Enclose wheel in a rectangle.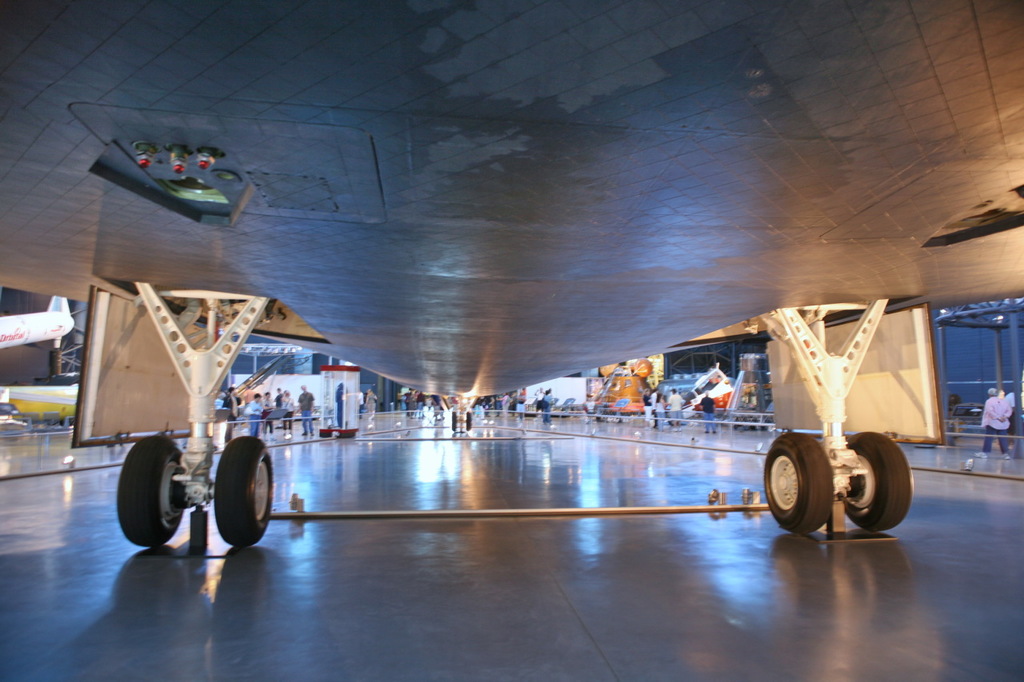
<region>762, 428, 832, 537</region>.
